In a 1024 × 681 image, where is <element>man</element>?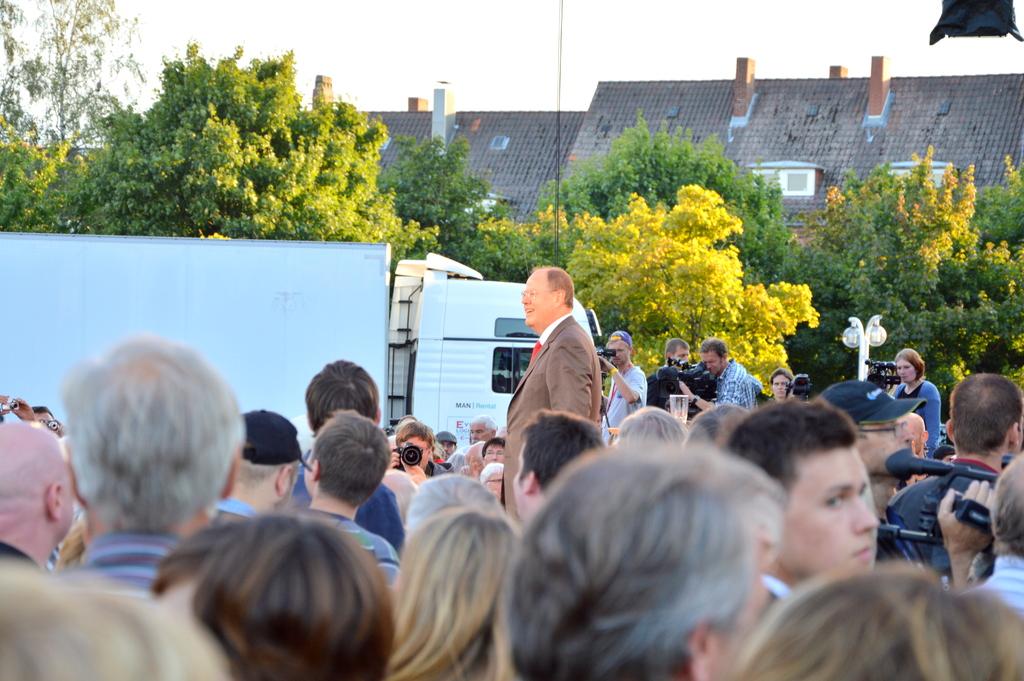
x1=511, y1=405, x2=603, y2=524.
